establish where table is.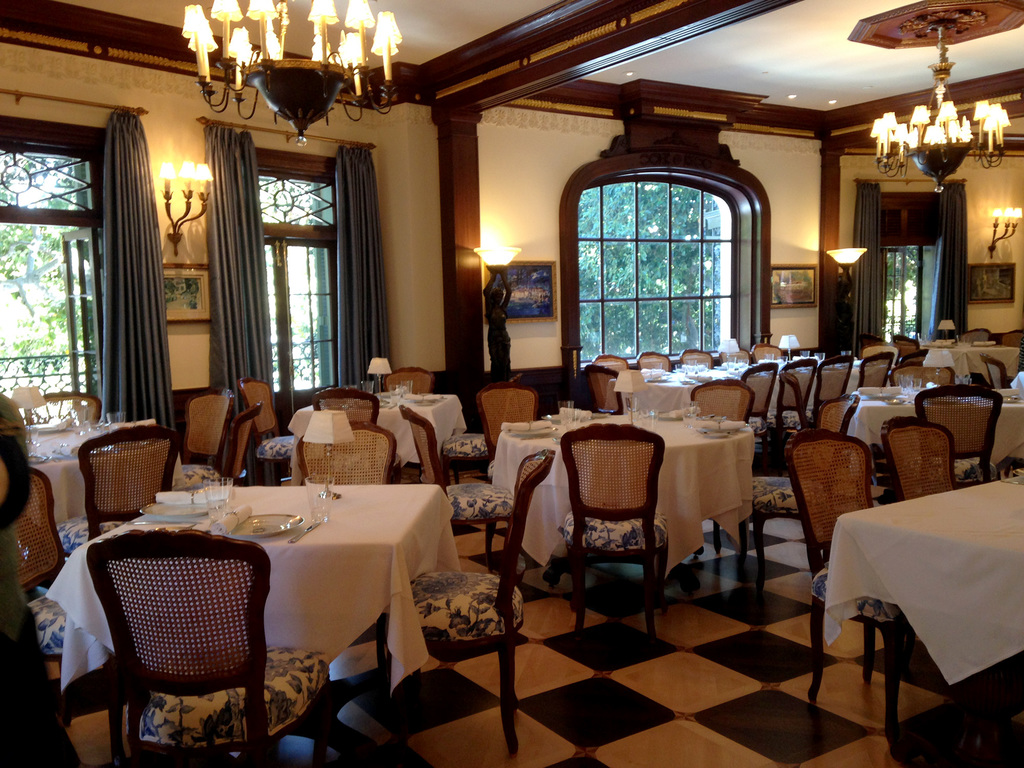
Established at {"left": 924, "top": 340, "right": 1023, "bottom": 380}.
